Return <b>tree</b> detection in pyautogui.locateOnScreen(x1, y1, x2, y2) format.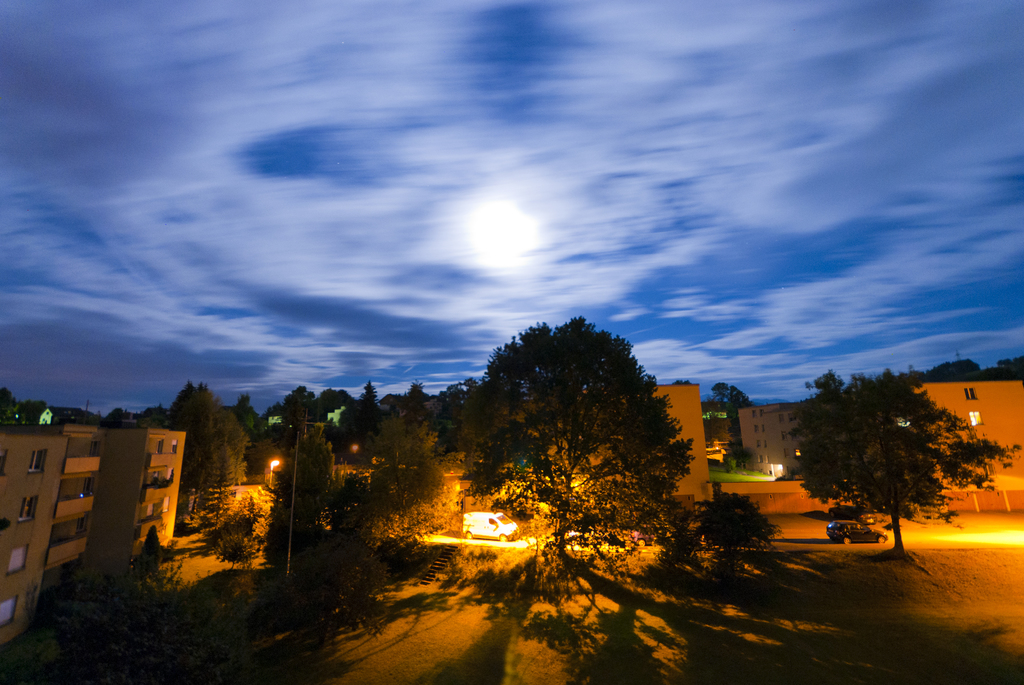
pyautogui.locateOnScreen(194, 408, 244, 527).
